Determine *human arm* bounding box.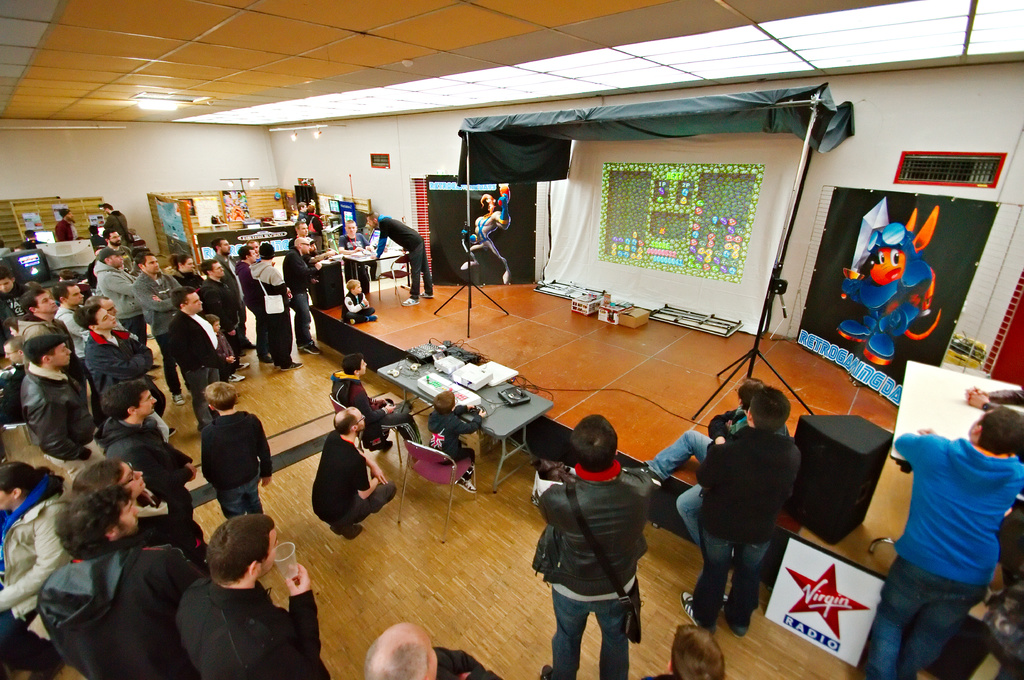
Determined: 28/321/44/341.
